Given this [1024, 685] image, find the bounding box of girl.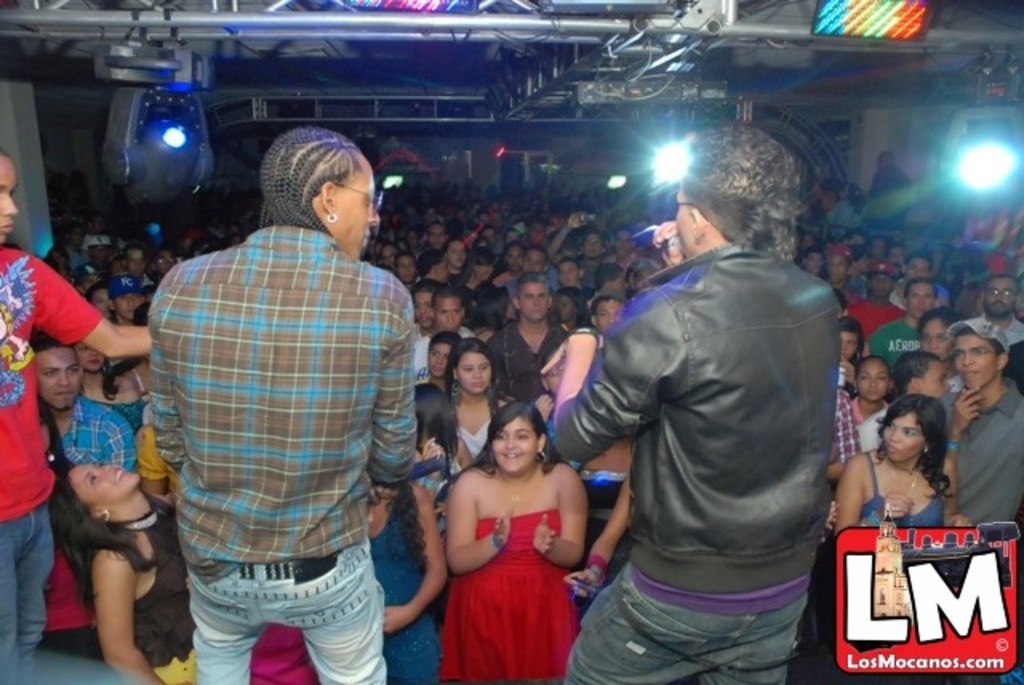
region(368, 451, 451, 683).
